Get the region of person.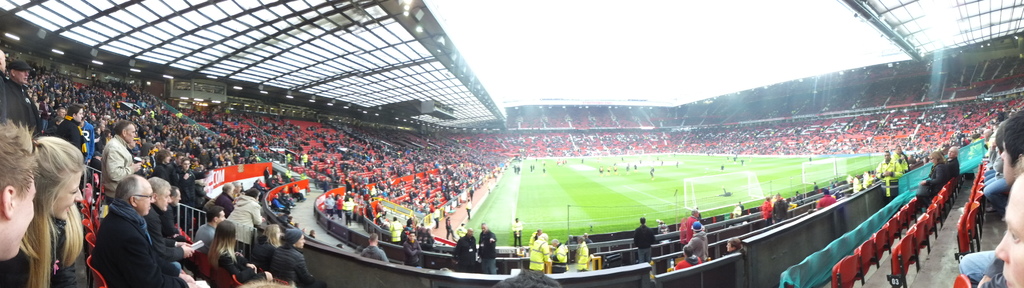
BBox(635, 217, 657, 260).
